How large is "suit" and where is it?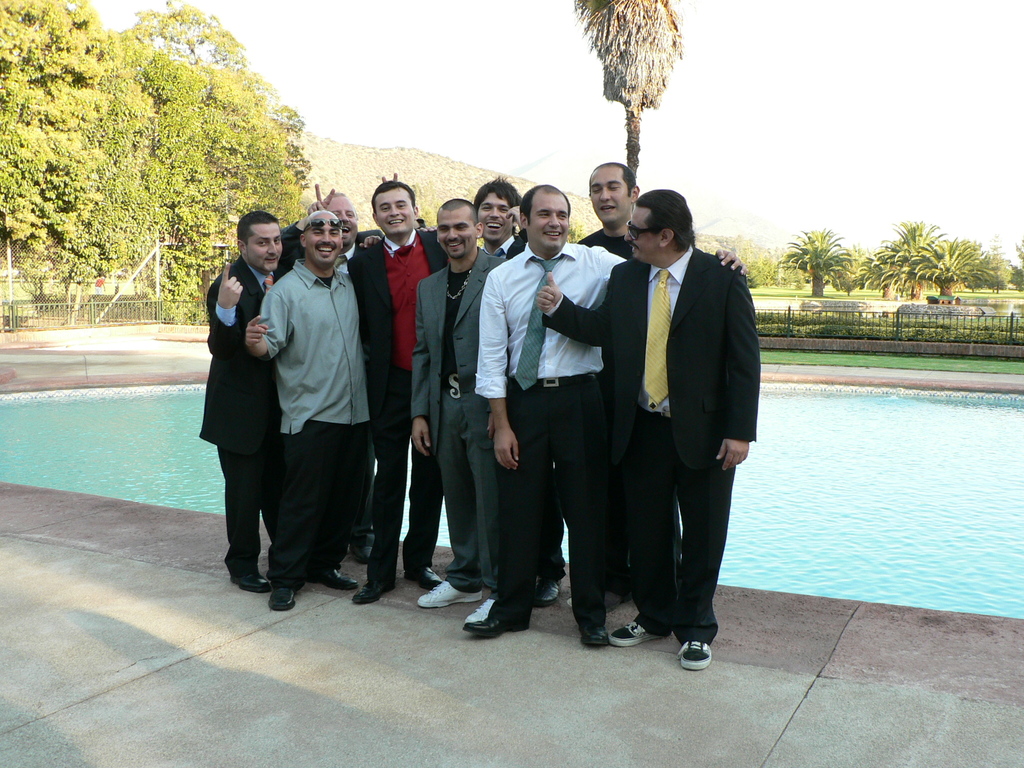
Bounding box: 410,244,509,596.
